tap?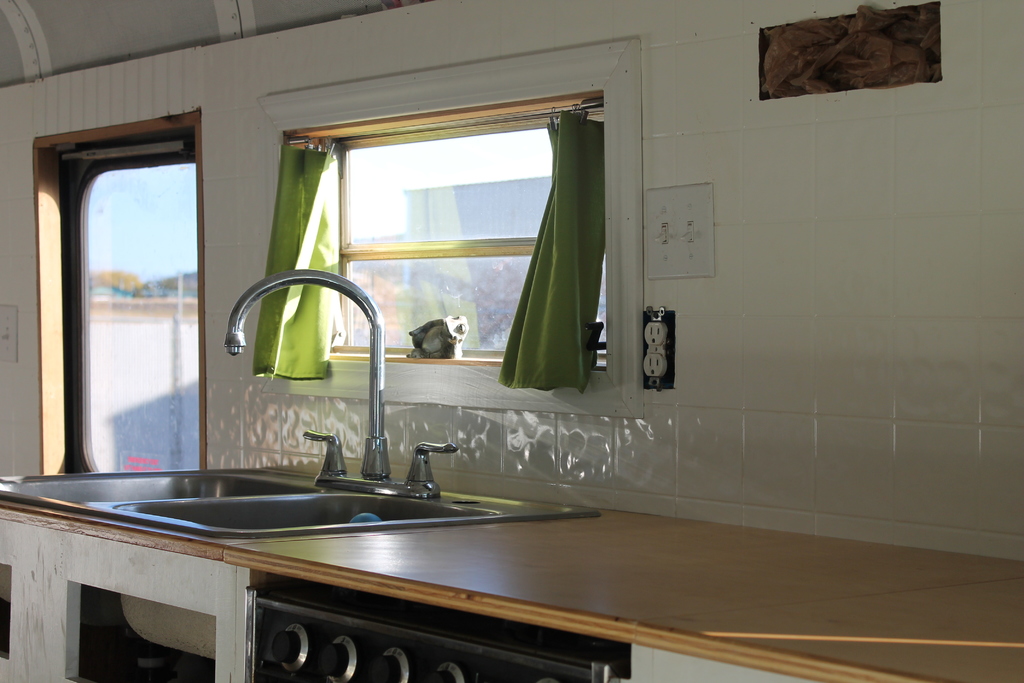
(223,266,385,481)
